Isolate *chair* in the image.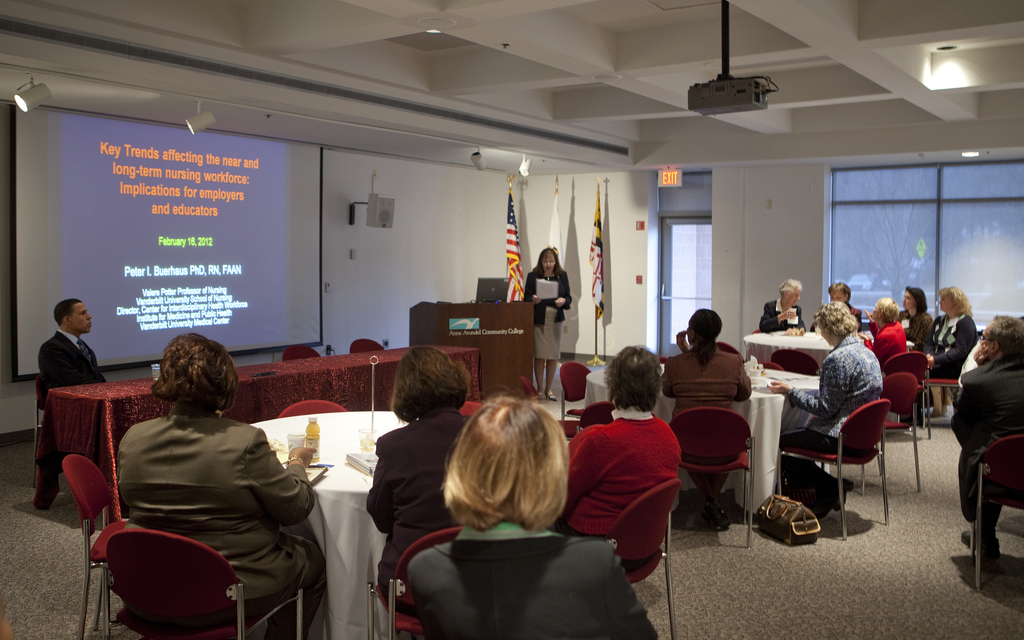
Isolated region: box(884, 371, 925, 495).
